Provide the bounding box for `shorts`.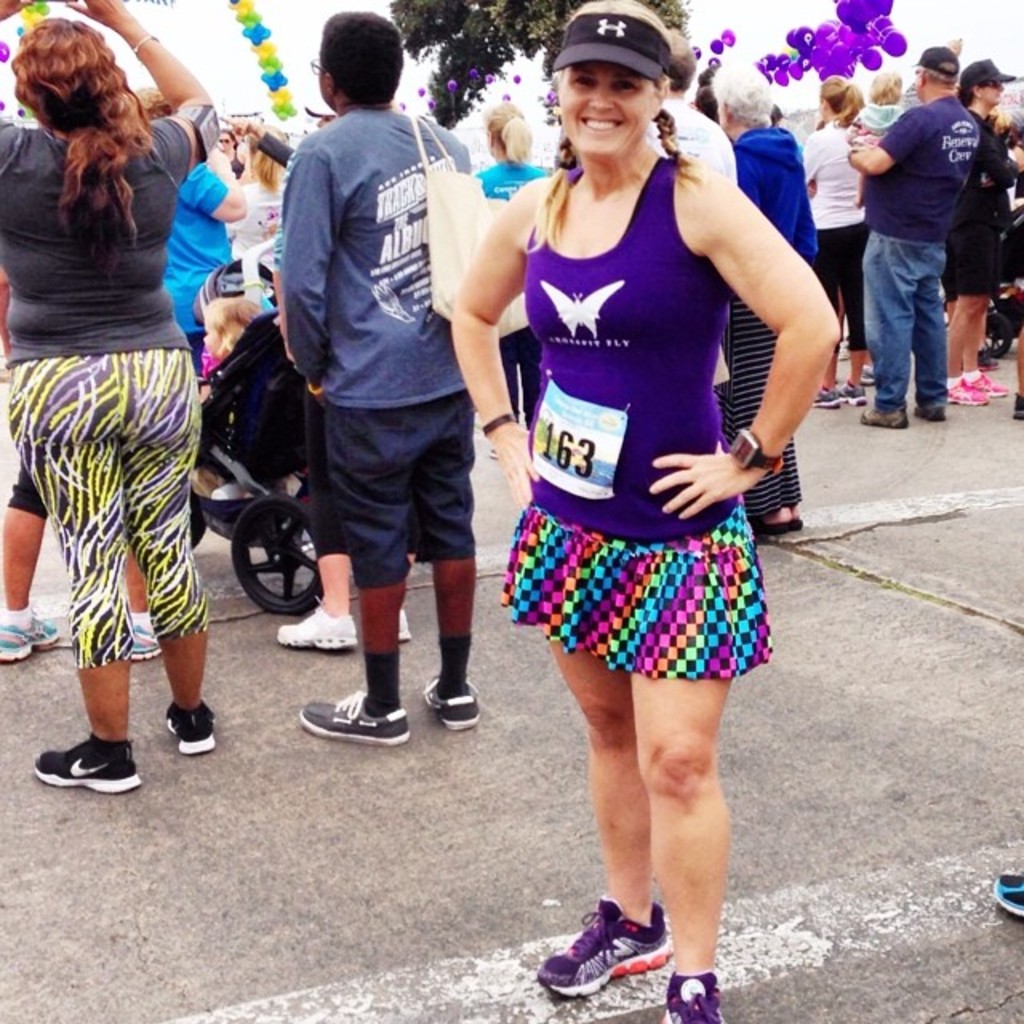
(x1=328, y1=386, x2=477, y2=594).
